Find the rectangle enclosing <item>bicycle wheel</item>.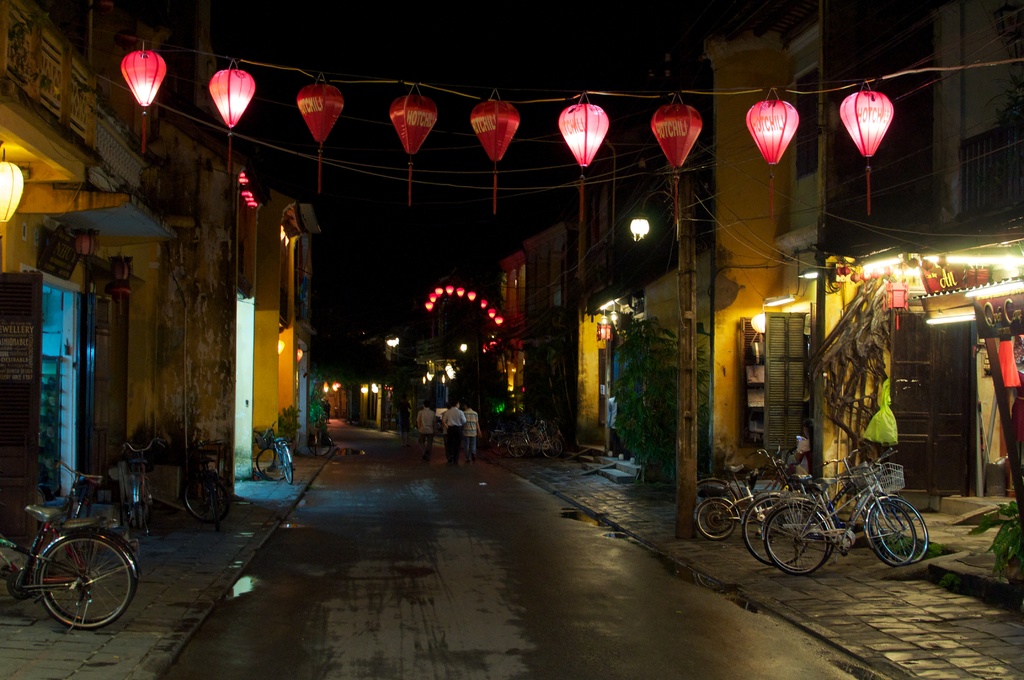
(x1=694, y1=500, x2=735, y2=542).
